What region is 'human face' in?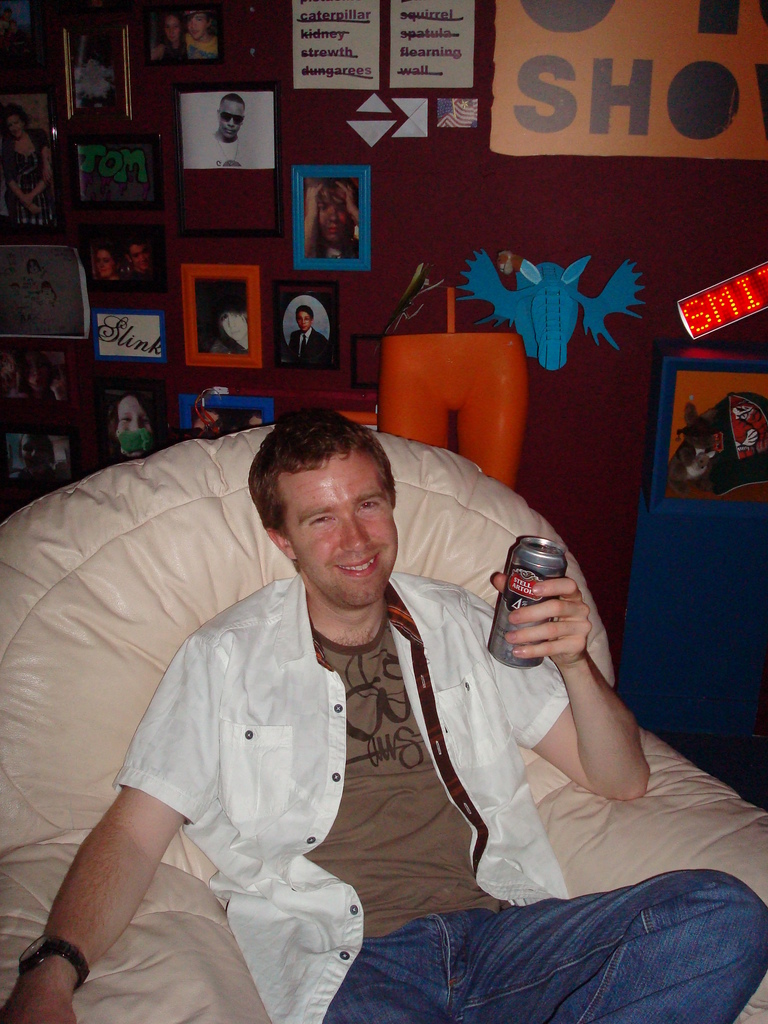
box=[293, 305, 312, 328].
